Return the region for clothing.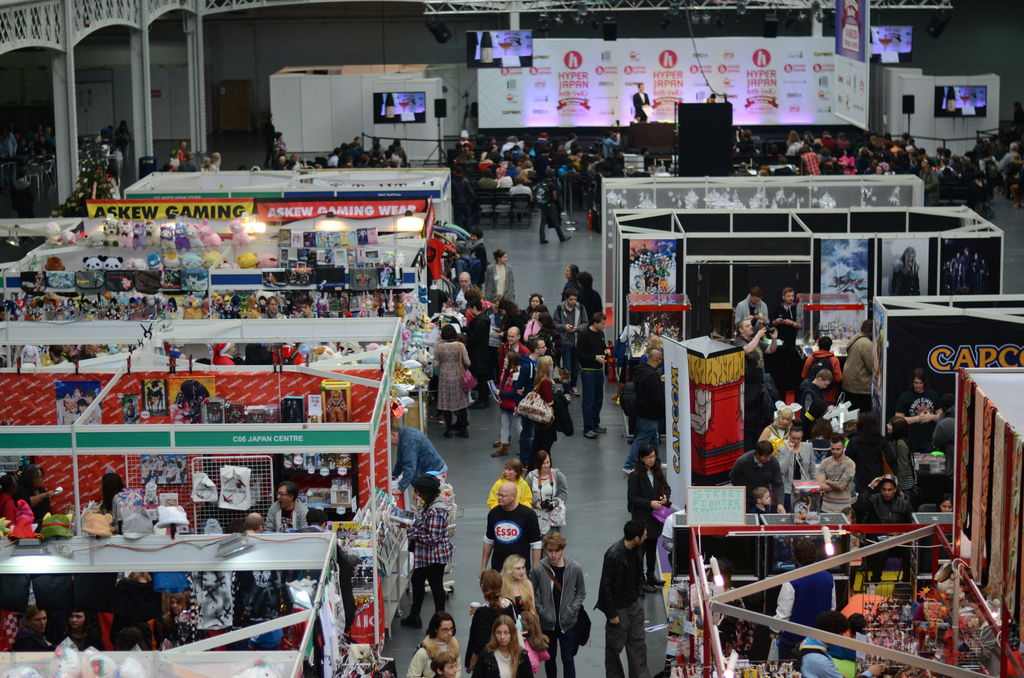
Rect(831, 332, 878, 406).
